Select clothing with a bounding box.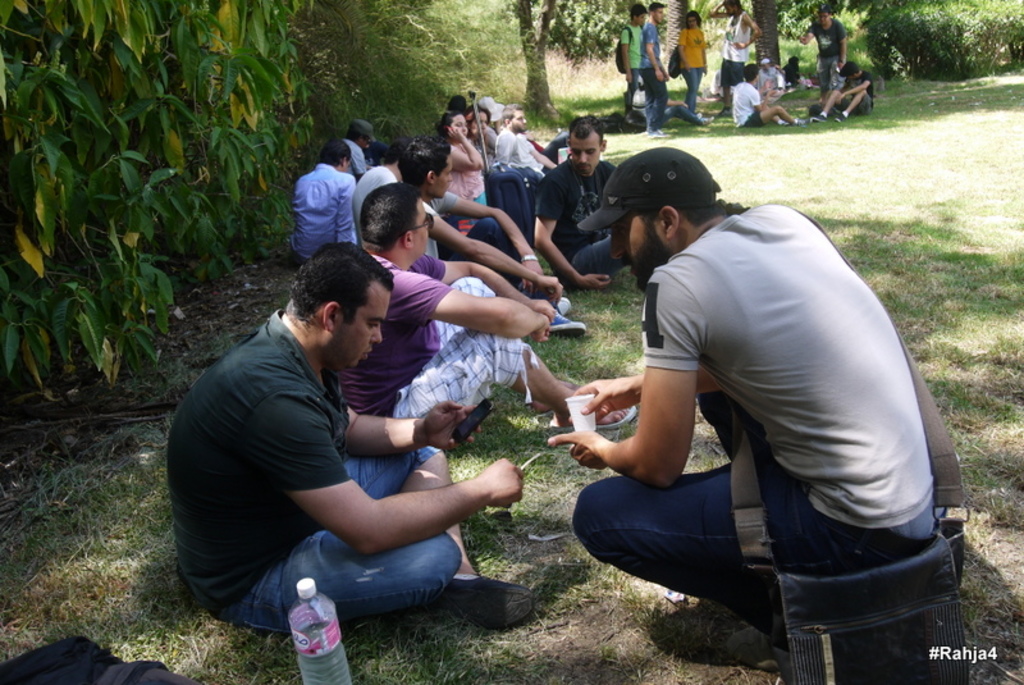
bbox(840, 65, 879, 114).
